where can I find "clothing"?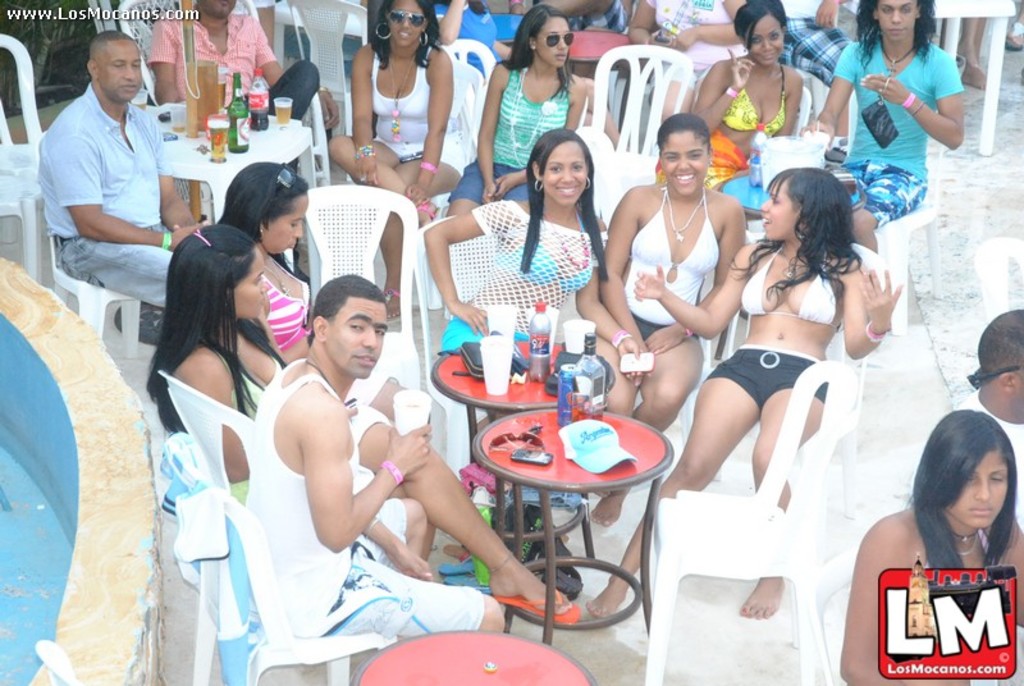
You can find it at 733:237:841:328.
